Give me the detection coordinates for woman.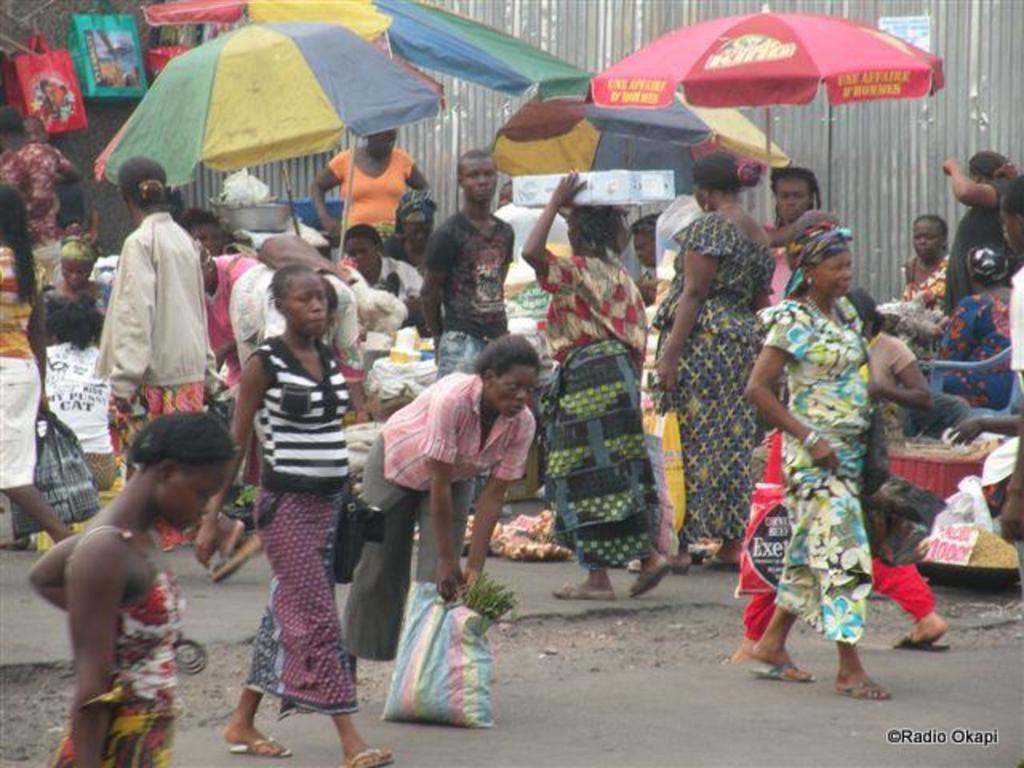
(left=338, top=336, right=544, bottom=686).
